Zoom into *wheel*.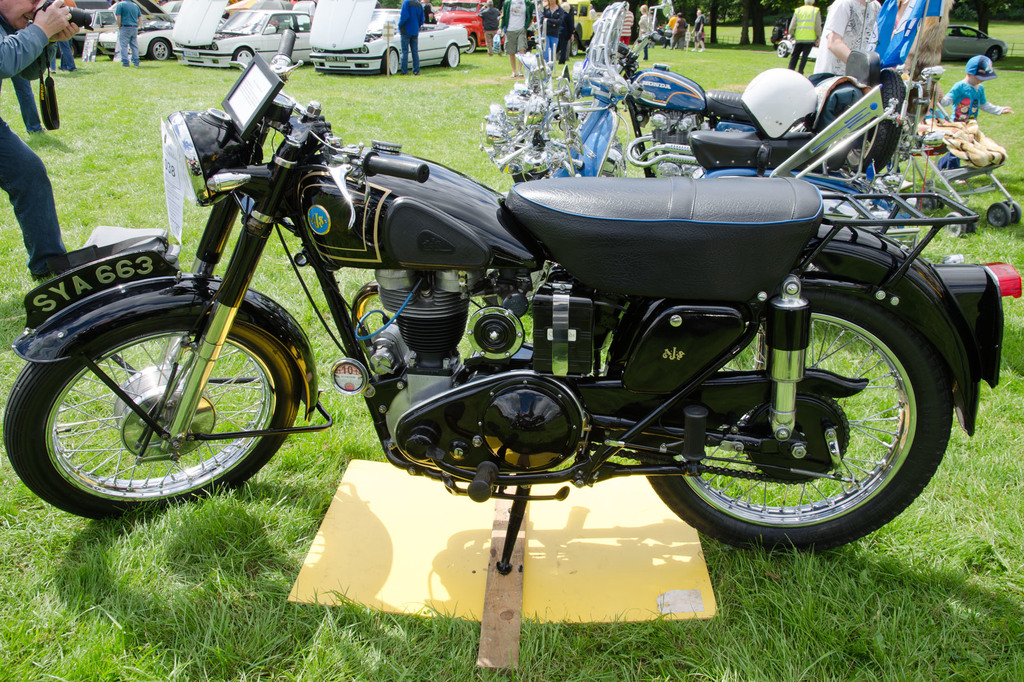
Zoom target: [left=916, top=191, right=938, bottom=218].
